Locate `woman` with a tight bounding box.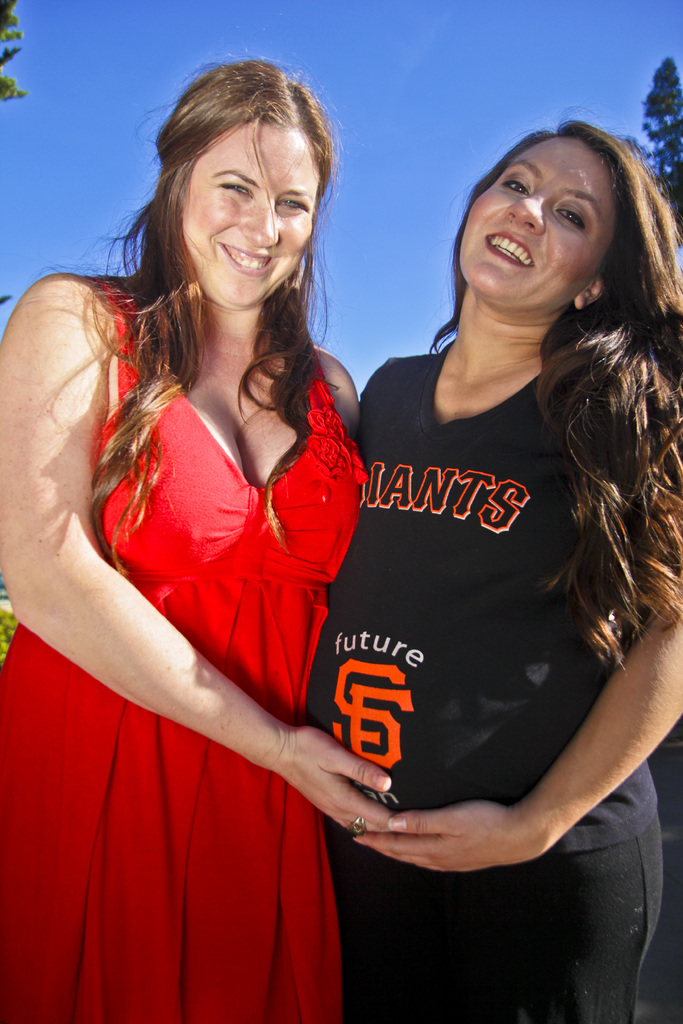
{"x1": 302, "y1": 106, "x2": 682, "y2": 1023}.
